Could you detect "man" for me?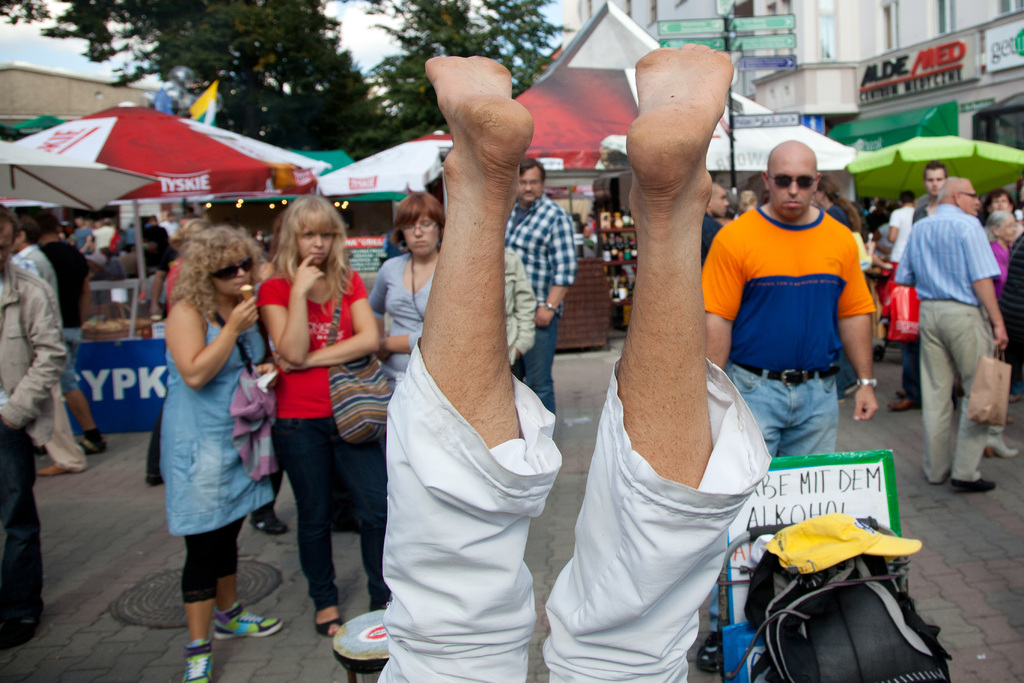
Detection result: <bbox>886, 156, 948, 411</bbox>.
